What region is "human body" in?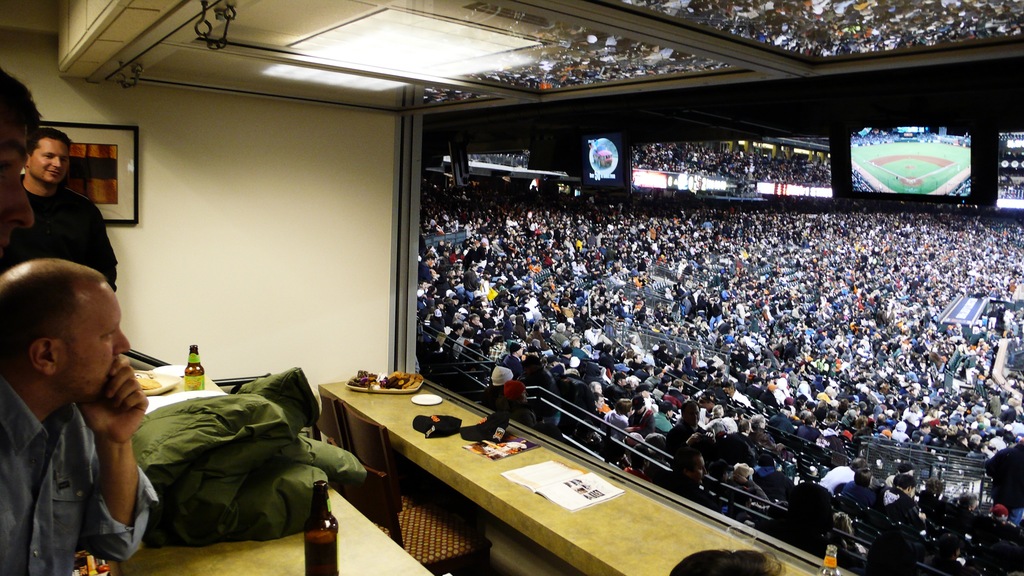
locate(536, 261, 555, 277).
